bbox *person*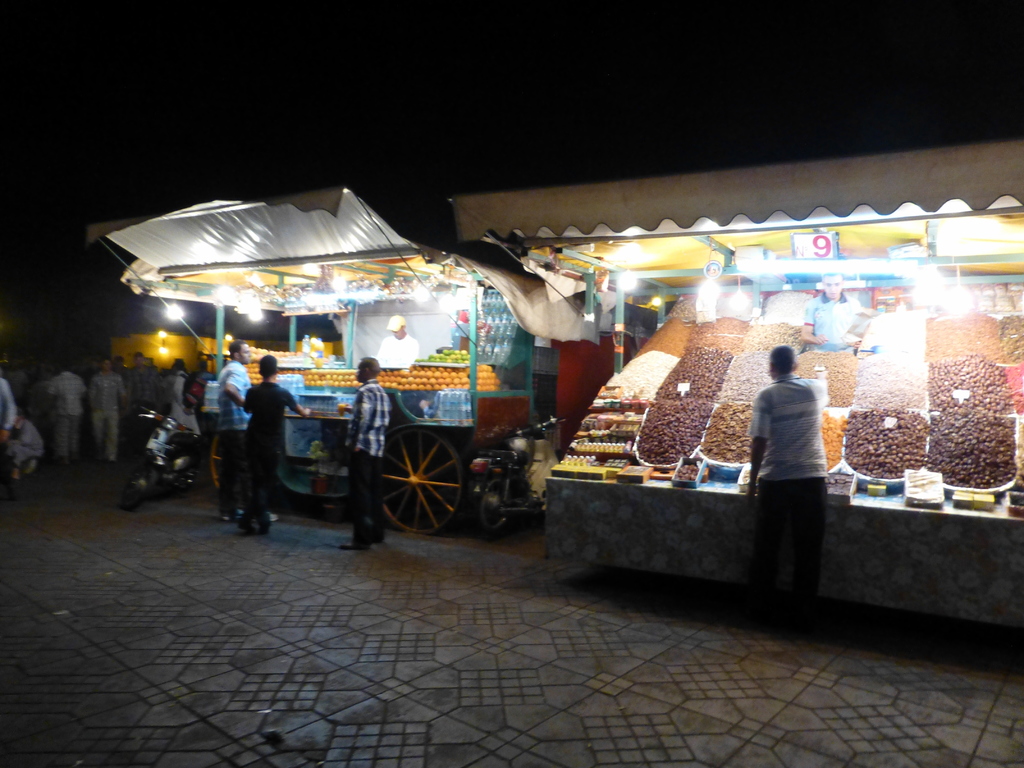
Rect(345, 353, 391, 557)
